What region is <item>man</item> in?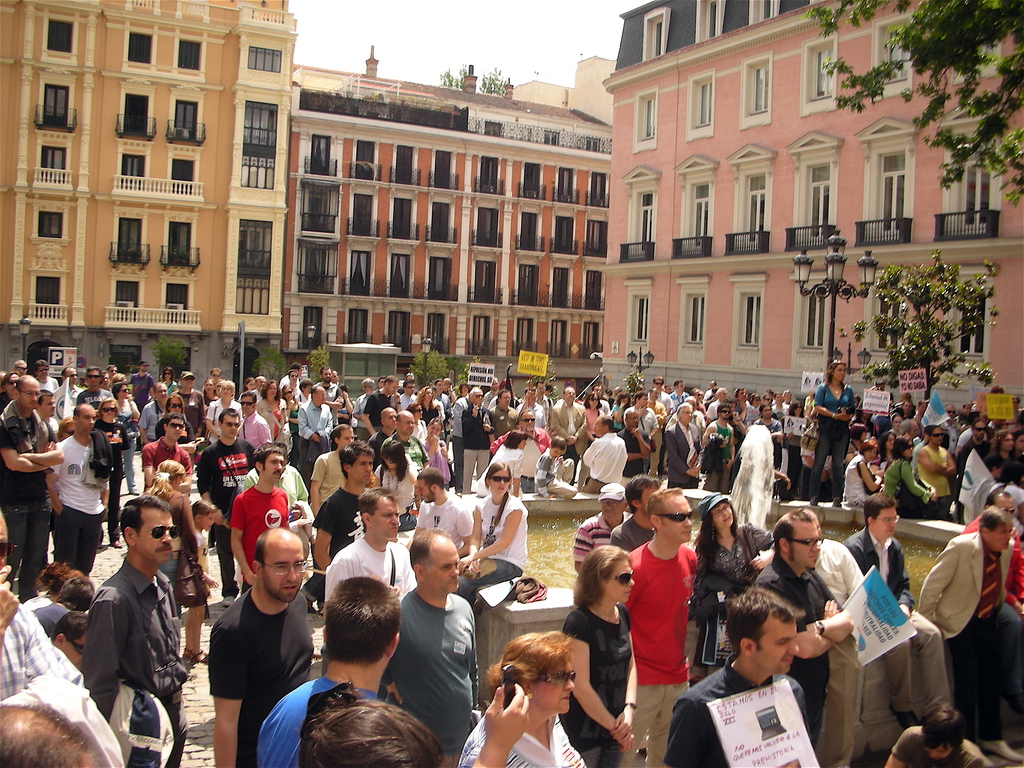
bbox=[404, 380, 419, 408].
